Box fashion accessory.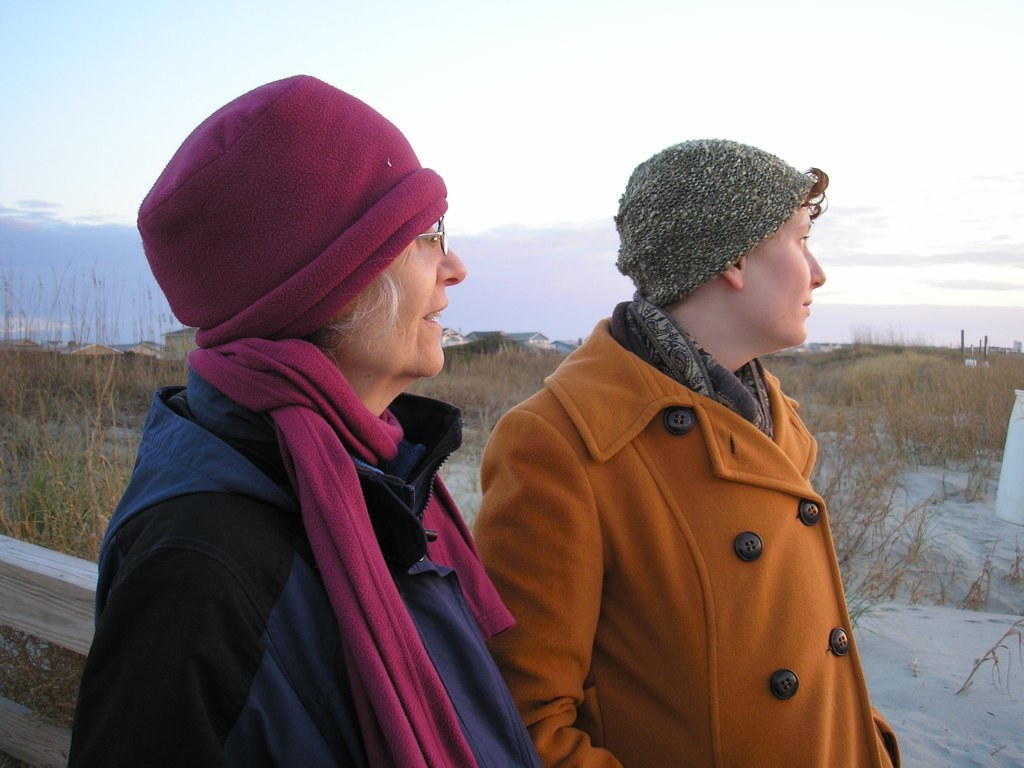
crop(129, 72, 444, 330).
